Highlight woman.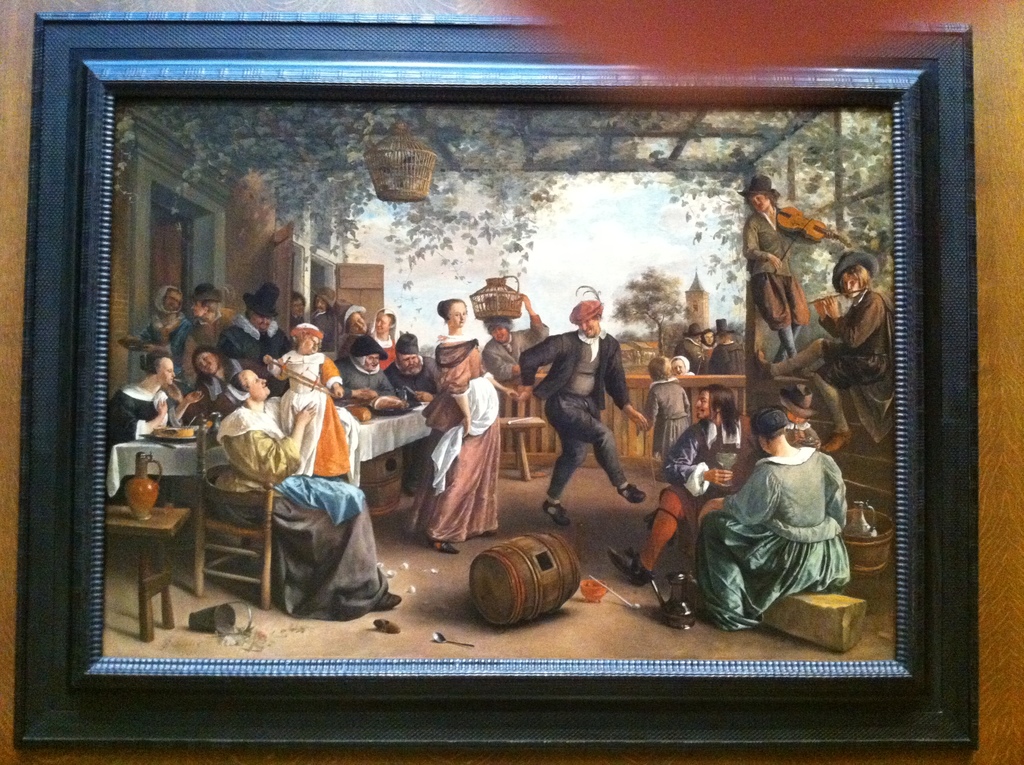
Highlighted region: box(212, 369, 394, 614).
